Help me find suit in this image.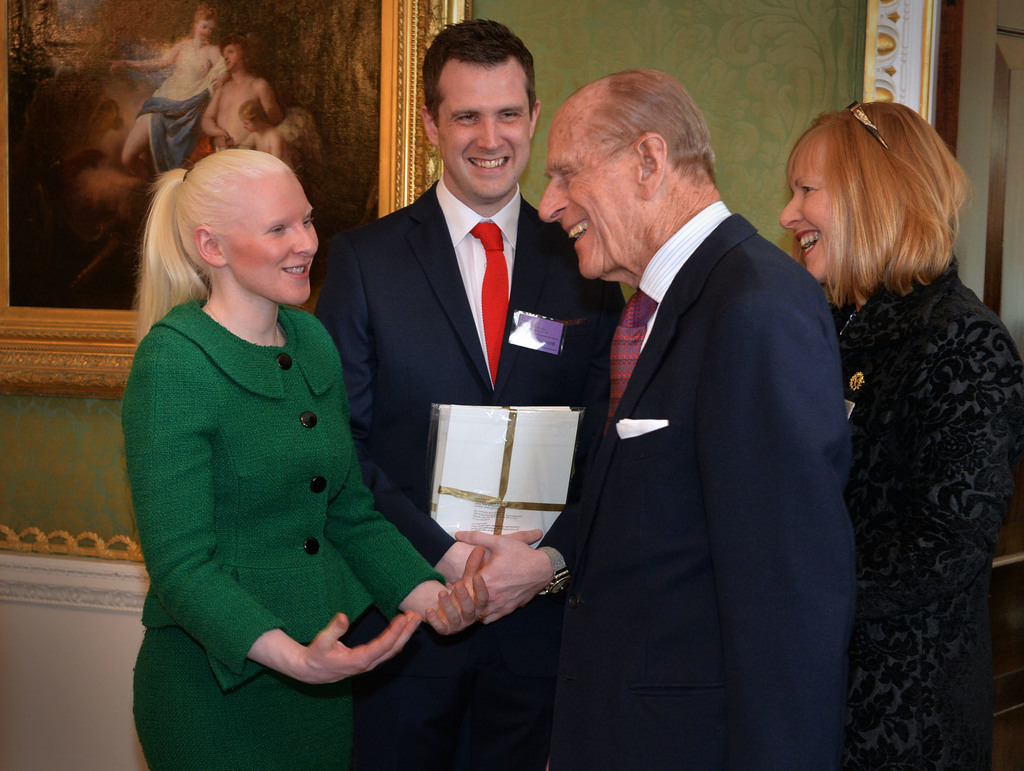
Found it: <region>312, 178, 627, 770</region>.
